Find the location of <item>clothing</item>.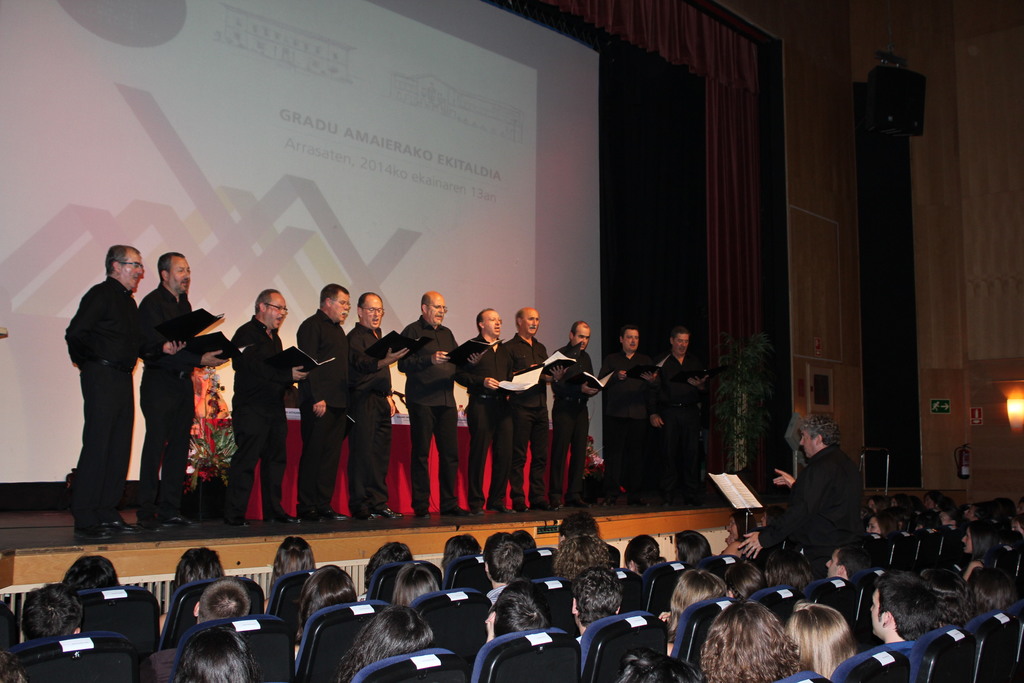
Location: 659,352,706,486.
